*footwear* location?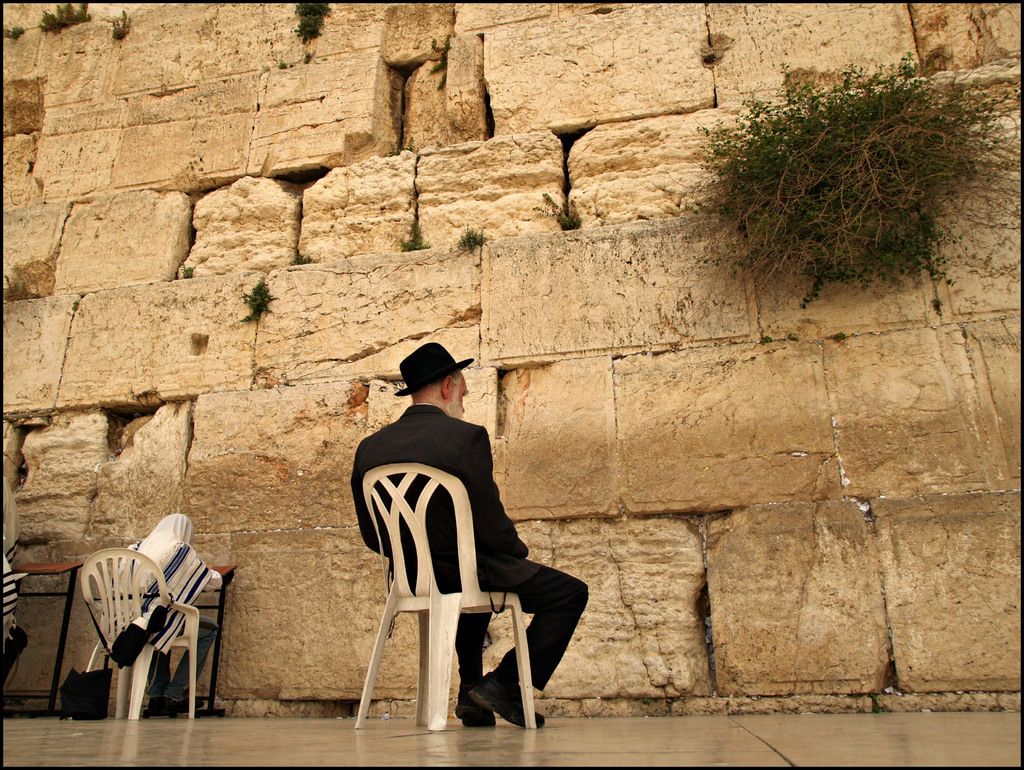
466 657 552 728
